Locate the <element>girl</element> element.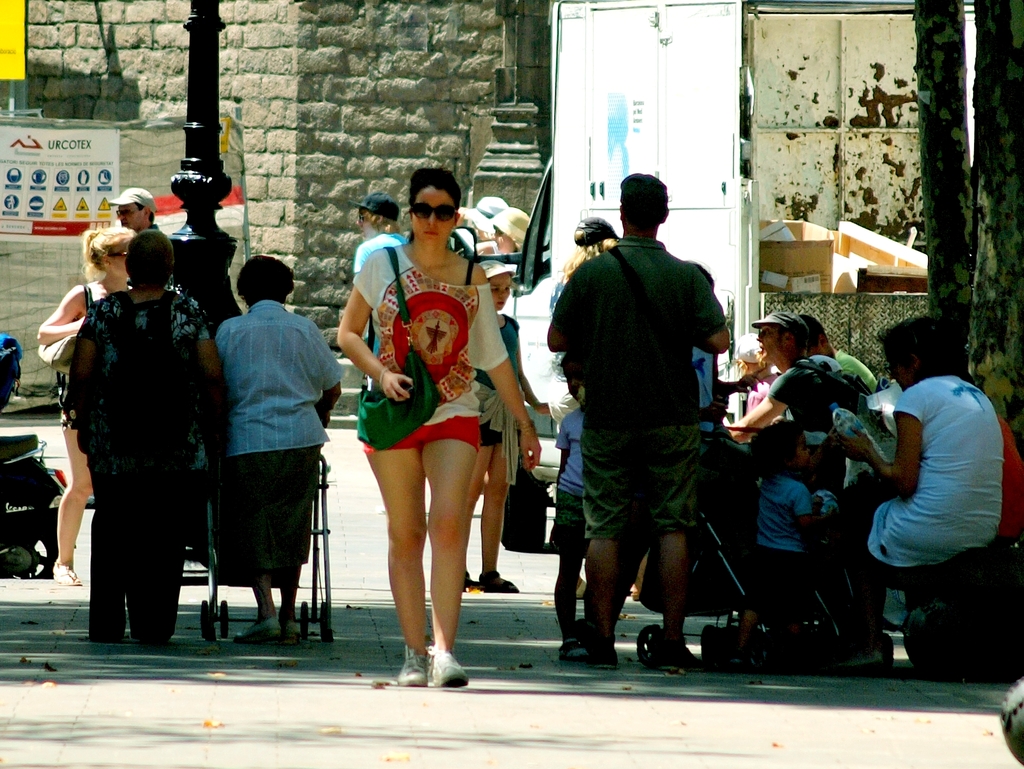
Element bbox: detection(461, 258, 552, 594).
